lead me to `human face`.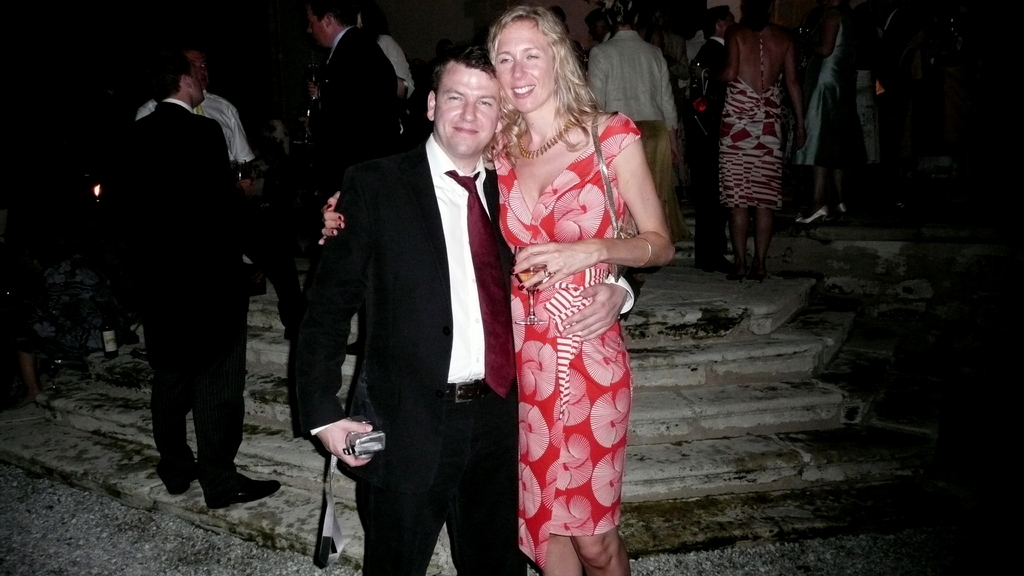
Lead to BBox(436, 62, 497, 151).
